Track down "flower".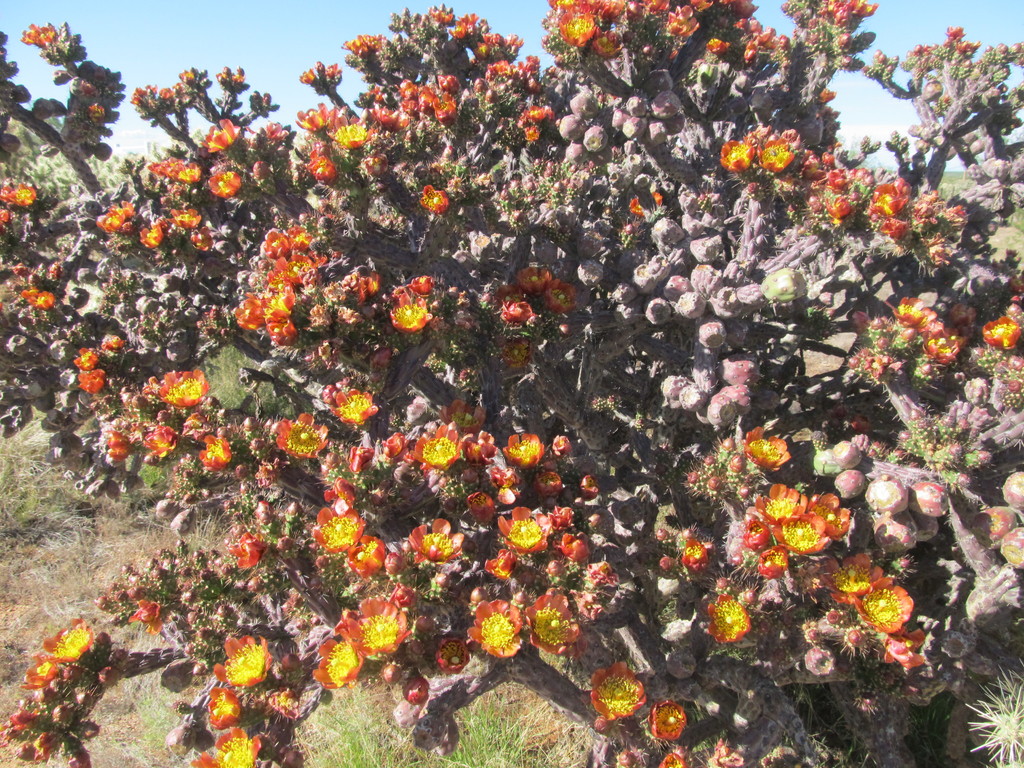
Tracked to 24, 291, 62, 308.
